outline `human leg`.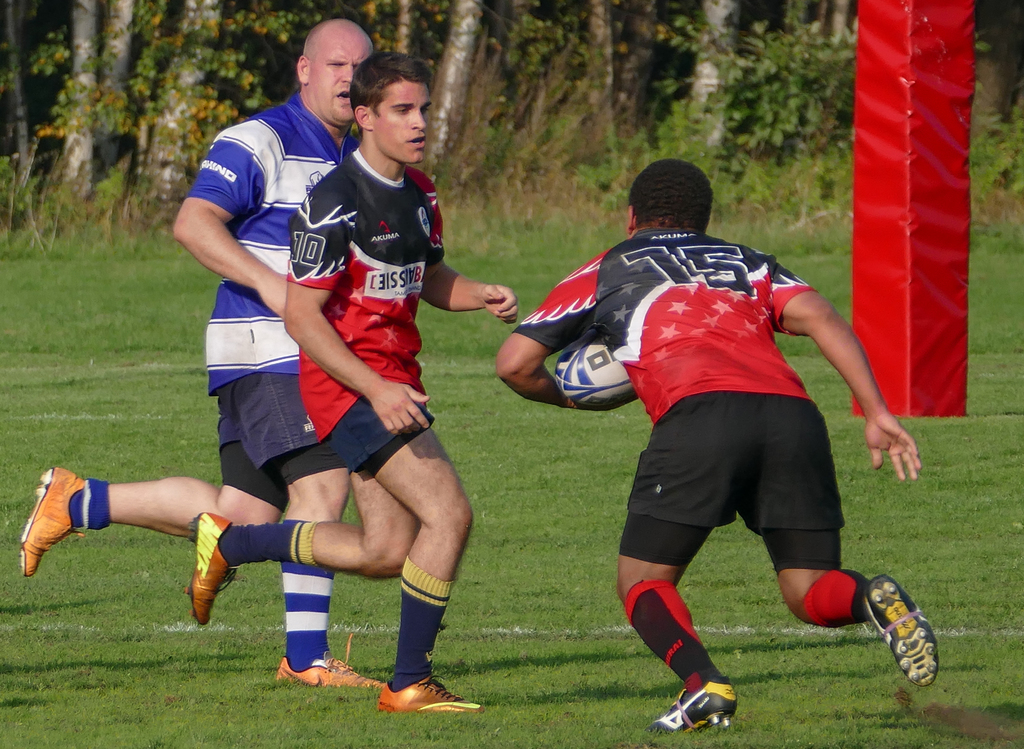
Outline: [left=46, top=471, right=277, bottom=586].
